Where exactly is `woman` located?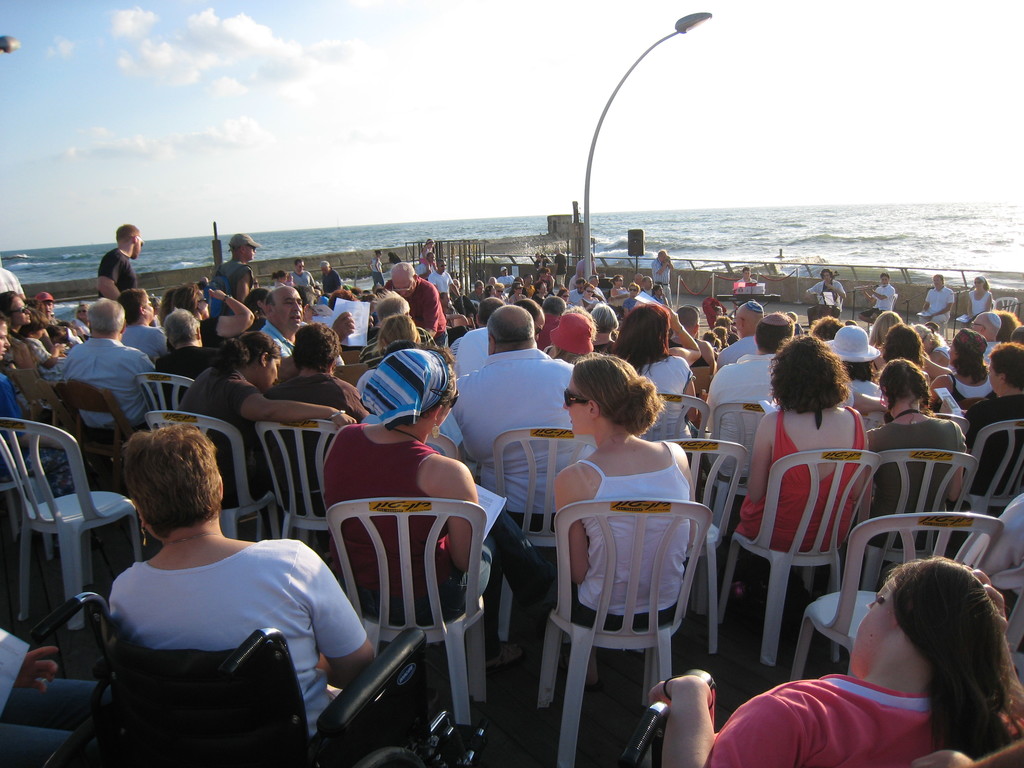
Its bounding box is {"x1": 863, "y1": 356, "x2": 969, "y2": 551}.
